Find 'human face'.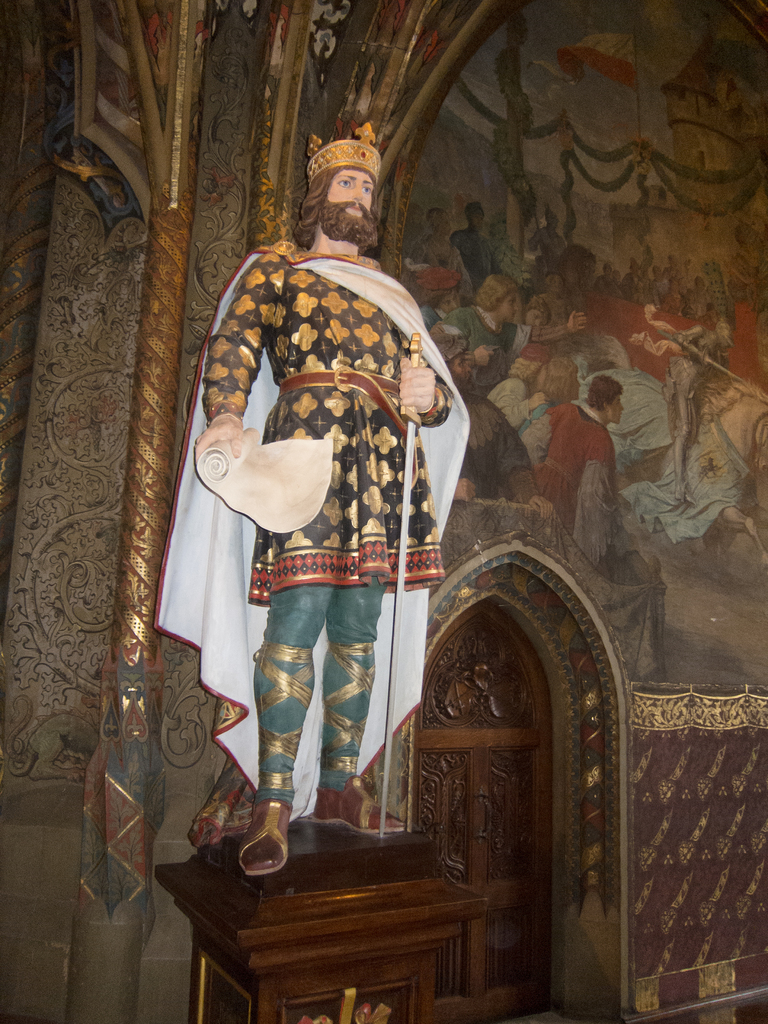
318 166 378 237.
